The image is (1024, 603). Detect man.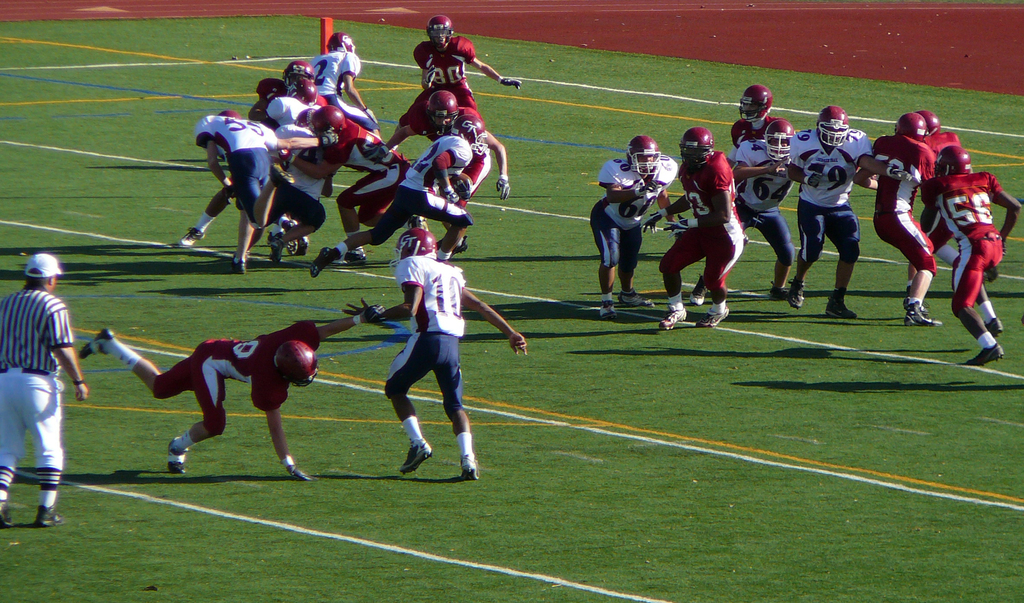
Detection: detection(714, 109, 804, 294).
